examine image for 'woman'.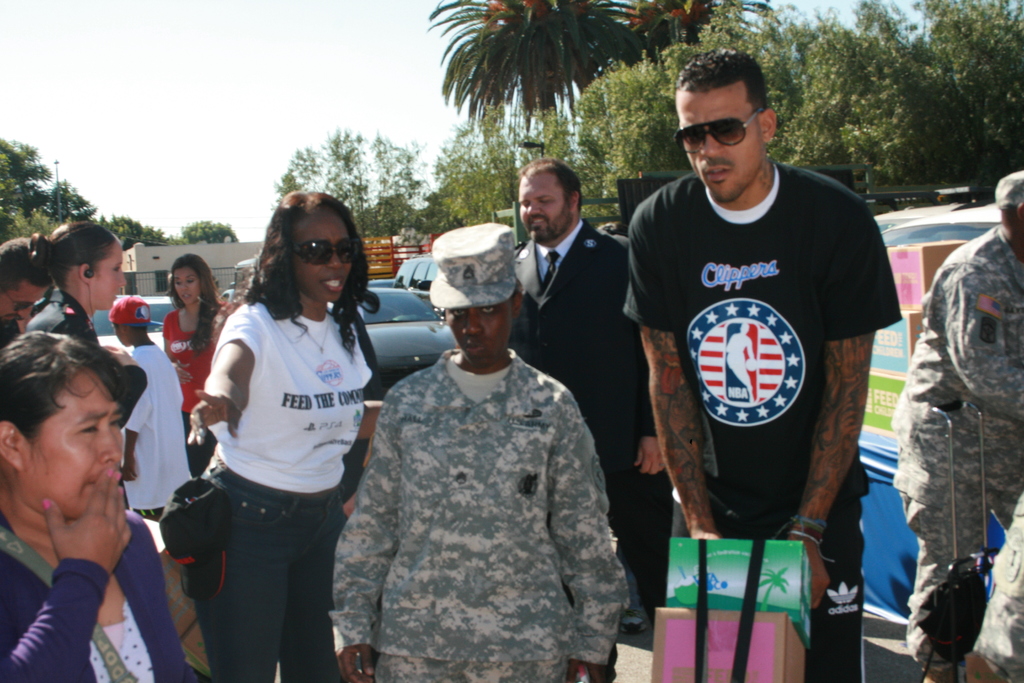
Examination result: Rect(0, 328, 189, 682).
